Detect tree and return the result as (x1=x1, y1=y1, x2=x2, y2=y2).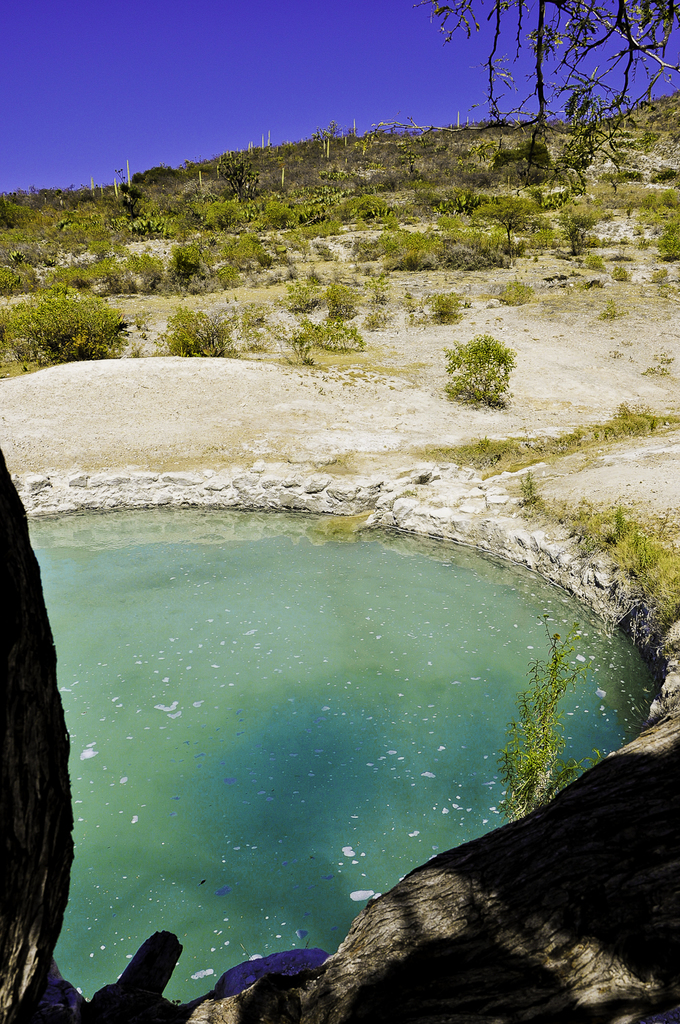
(x1=114, y1=169, x2=156, y2=220).
